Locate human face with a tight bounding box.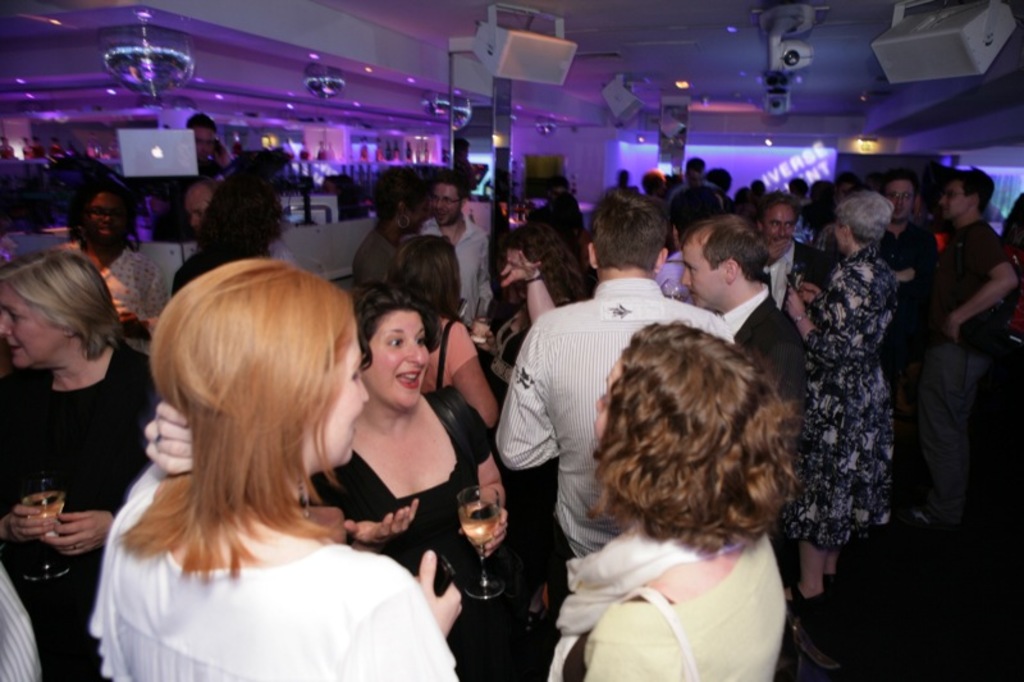
[678, 239, 728, 310].
